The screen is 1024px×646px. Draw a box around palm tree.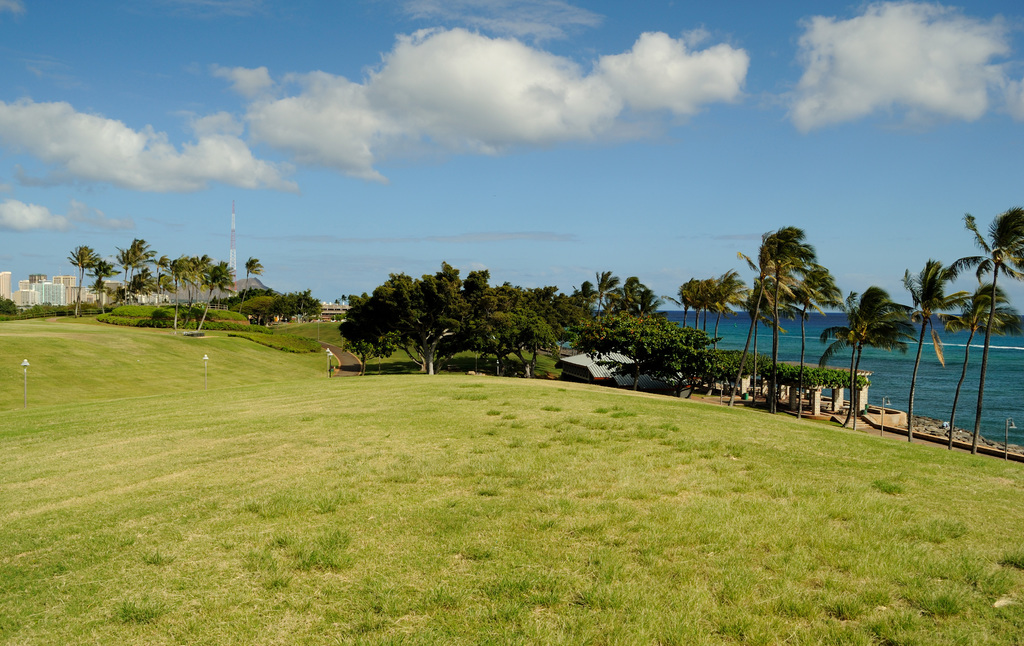
Rect(63, 250, 99, 301).
